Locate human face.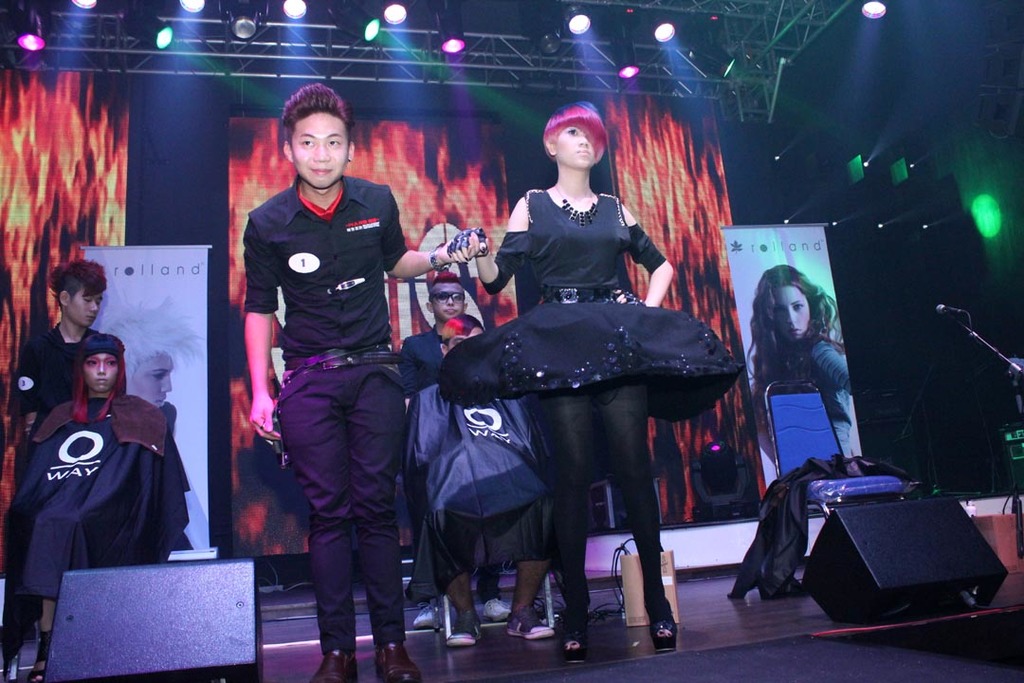
Bounding box: select_region(67, 286, 103, 325).
